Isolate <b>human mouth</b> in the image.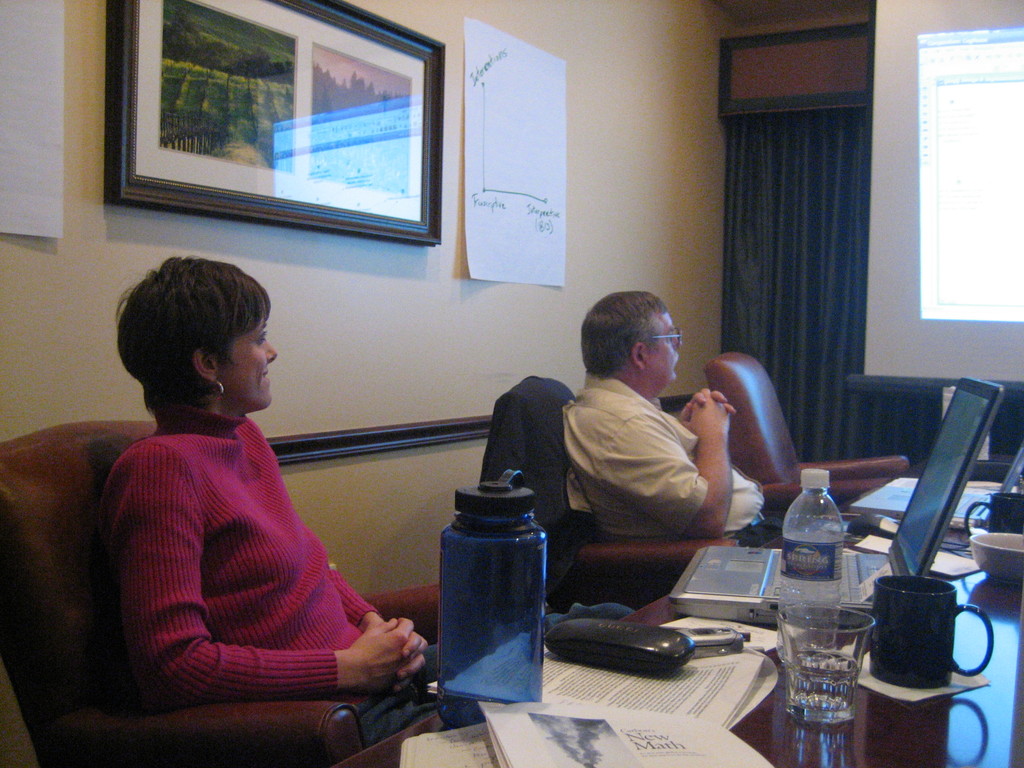
Isolated region: box(260, 367, 269, 377).
